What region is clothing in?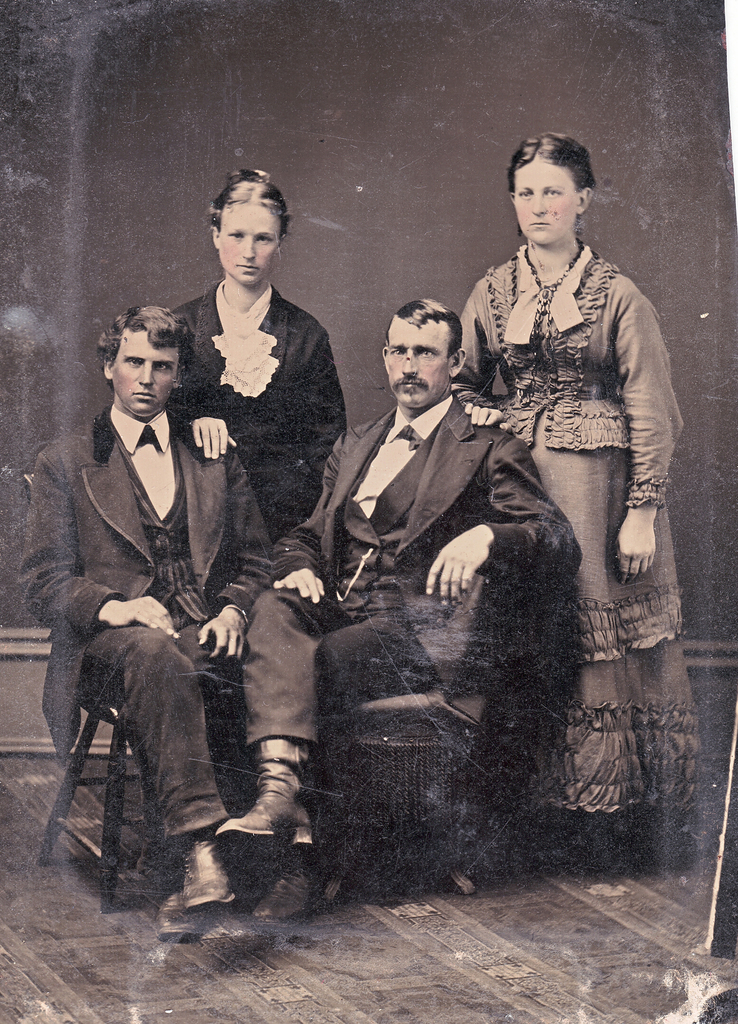
{"left": 162, "top": 278, "right": 351, "bottom": 818}.
